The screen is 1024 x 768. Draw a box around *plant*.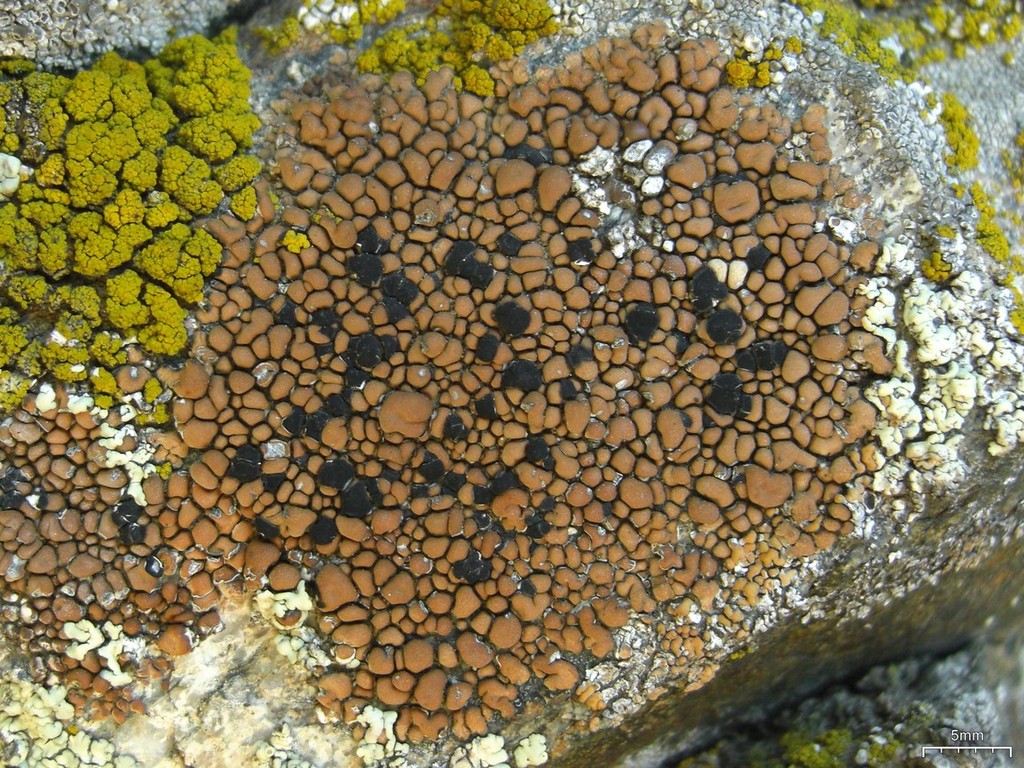
(137,406,166,424).
